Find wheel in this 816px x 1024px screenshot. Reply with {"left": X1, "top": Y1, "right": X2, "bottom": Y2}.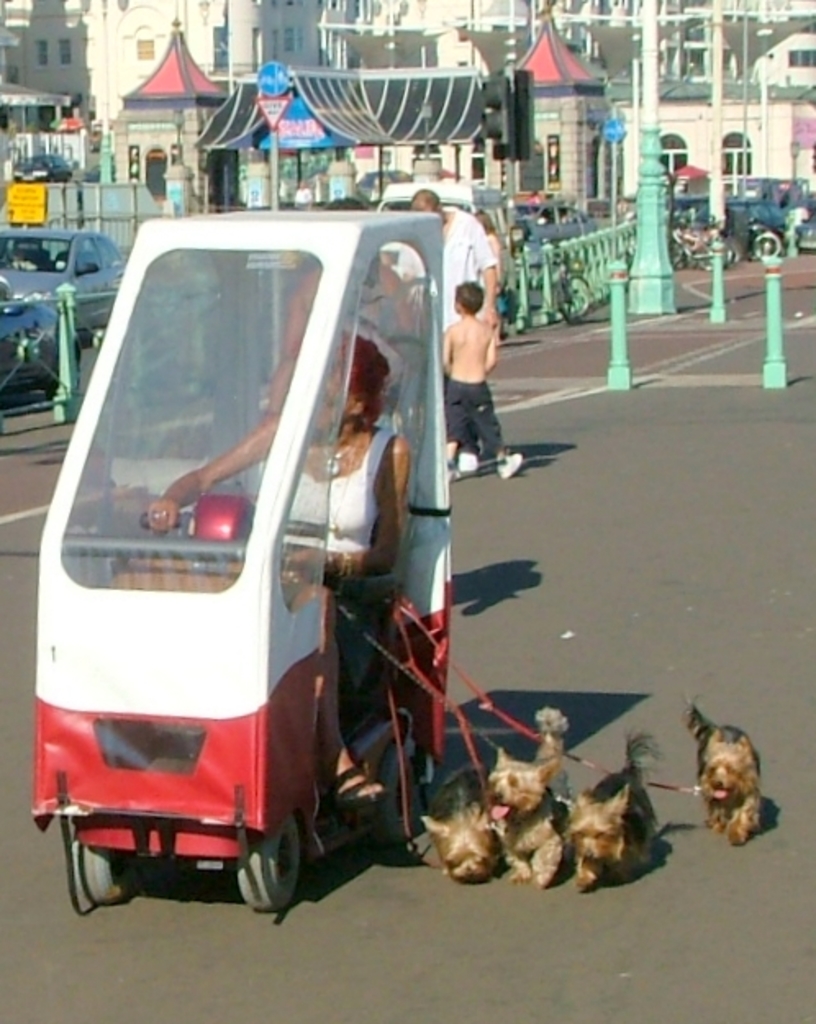
{"left": 74, "top": 840, "right": 143, "bottom": 898}.
